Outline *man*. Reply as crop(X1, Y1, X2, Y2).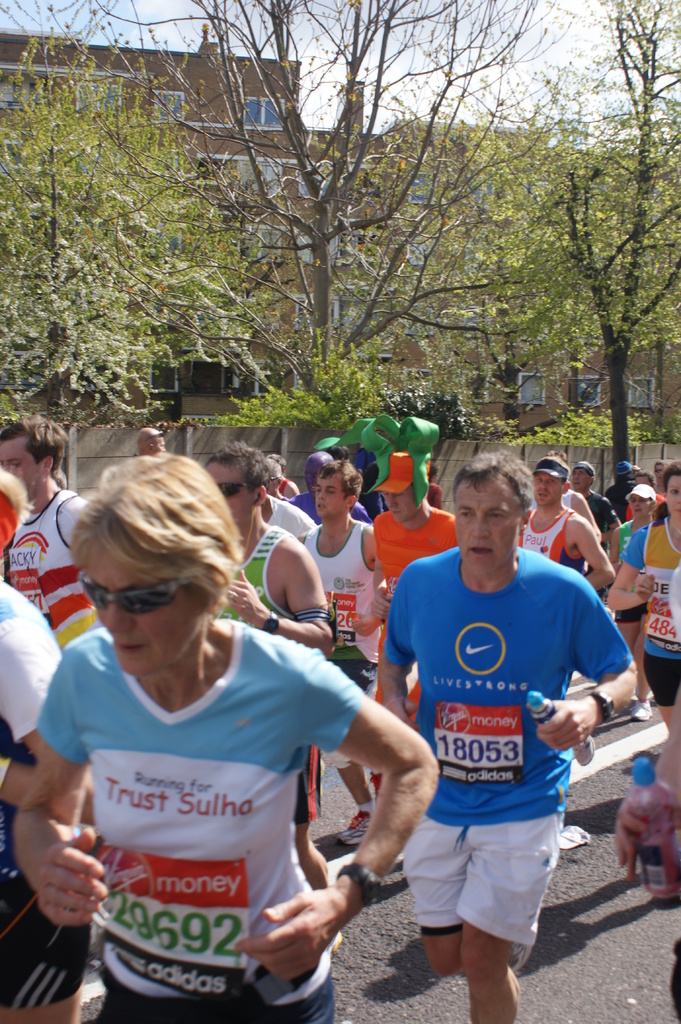
crop(298, 446, 387, 815).
